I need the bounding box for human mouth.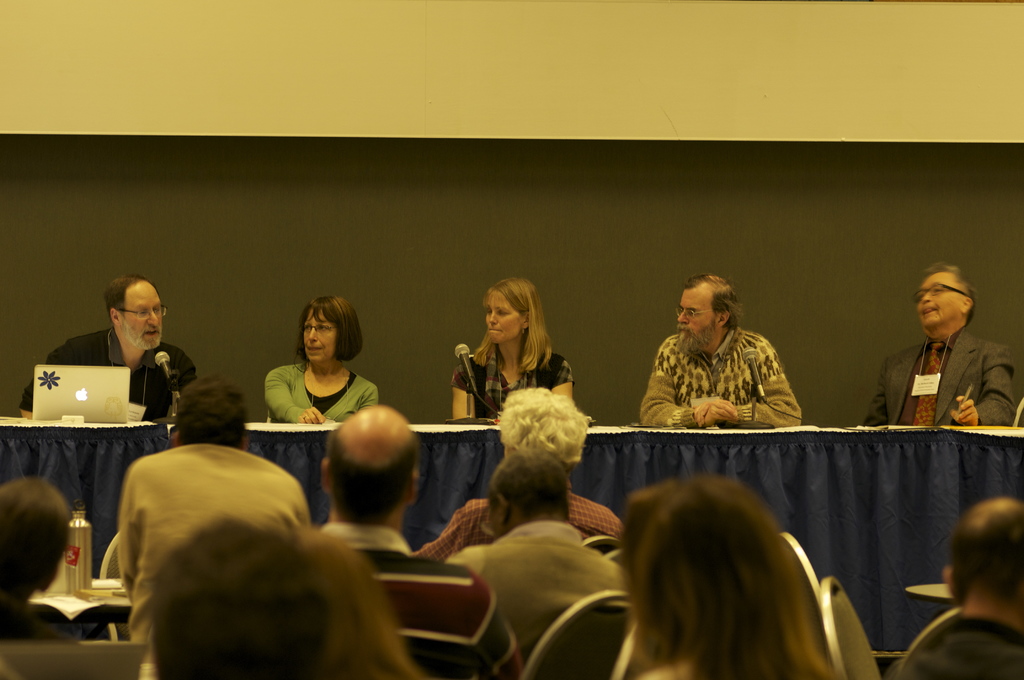
Here it is: x1=676 y1=328 x2=688 y2=333.
